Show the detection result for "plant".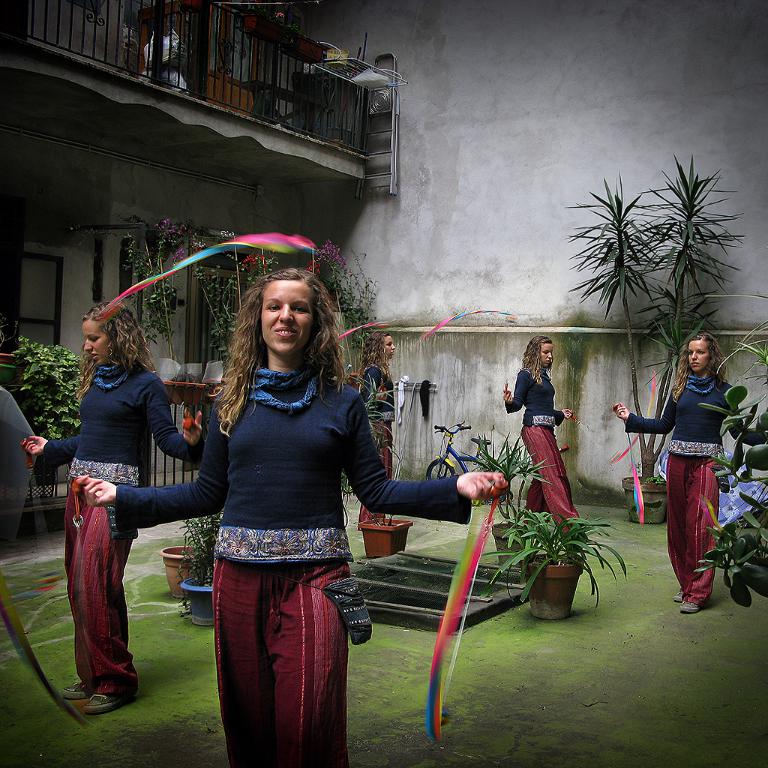
[176, 503, 224, 609].
